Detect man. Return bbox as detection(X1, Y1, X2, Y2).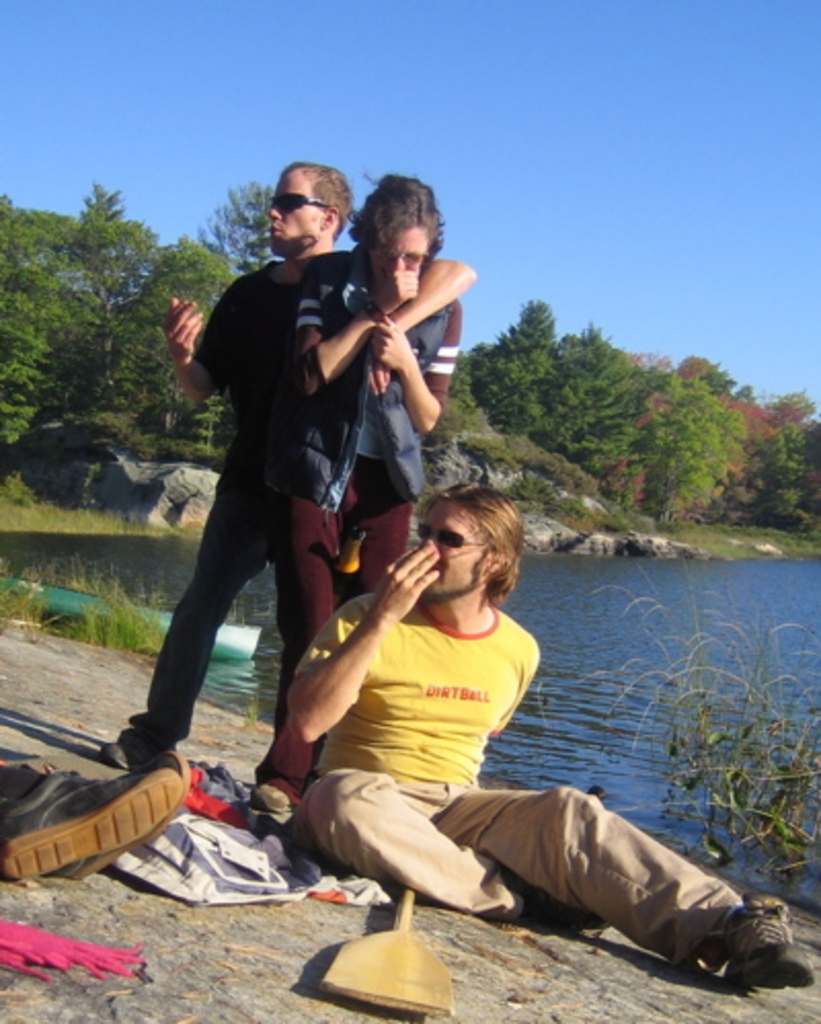
detection(88, 160, 478, 770).
